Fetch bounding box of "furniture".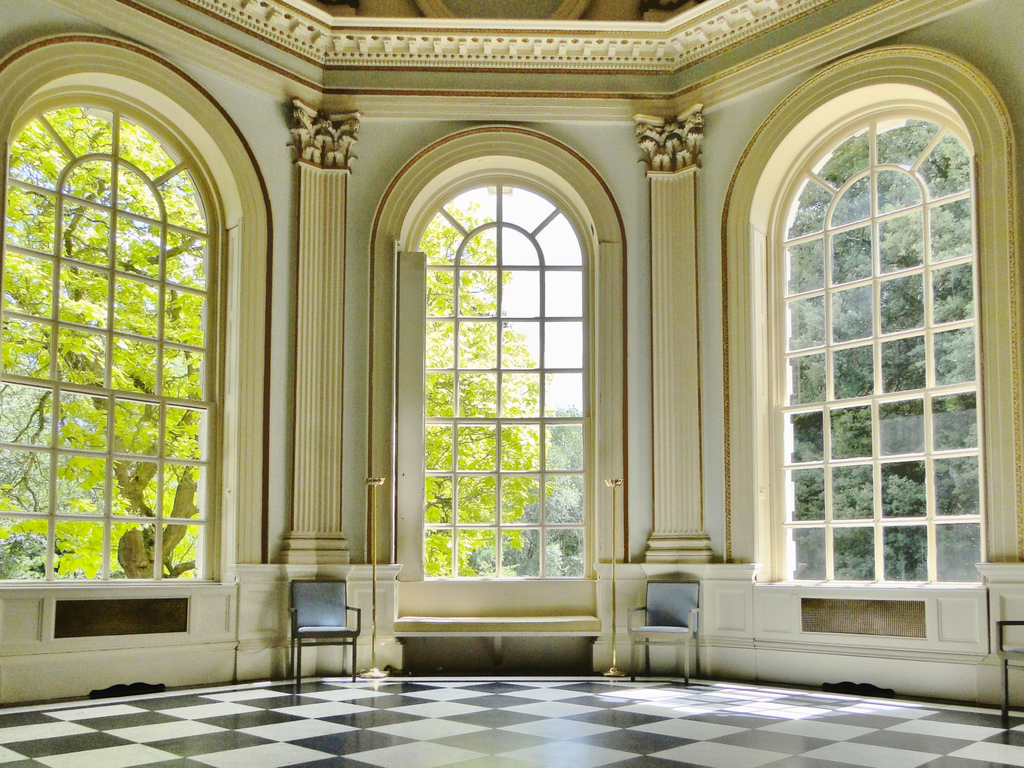
Bbox: x1=994 y1=619 x2=1023 y2=724.
